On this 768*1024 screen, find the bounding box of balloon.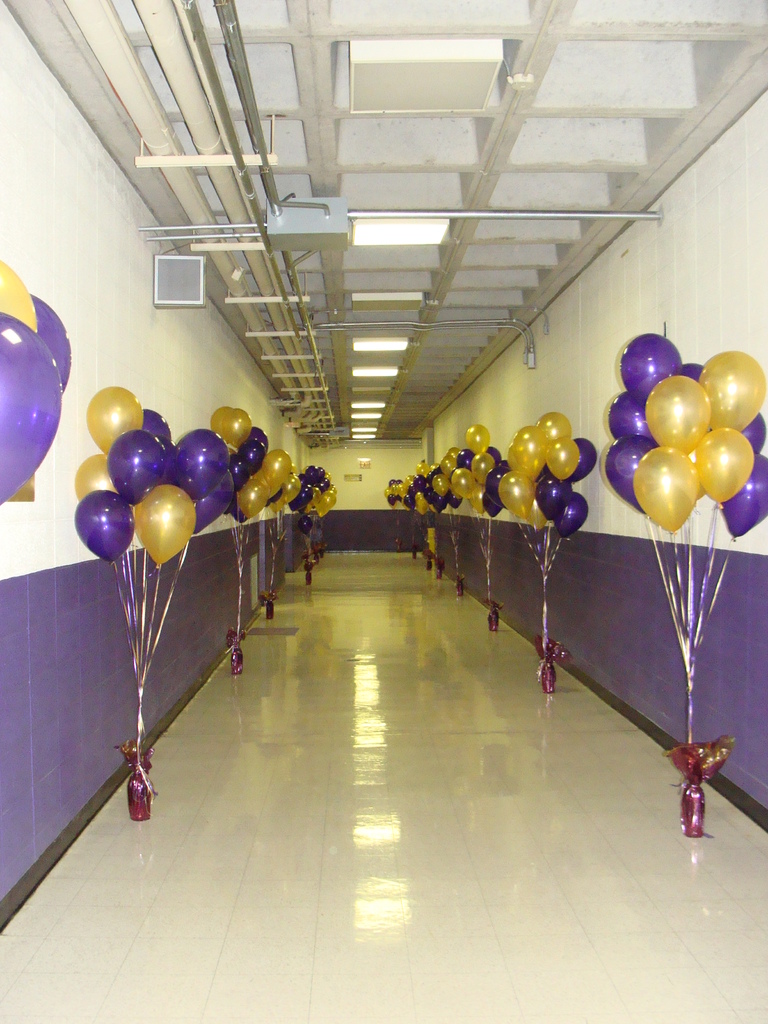
Bounding box: 632,446,698,532.
